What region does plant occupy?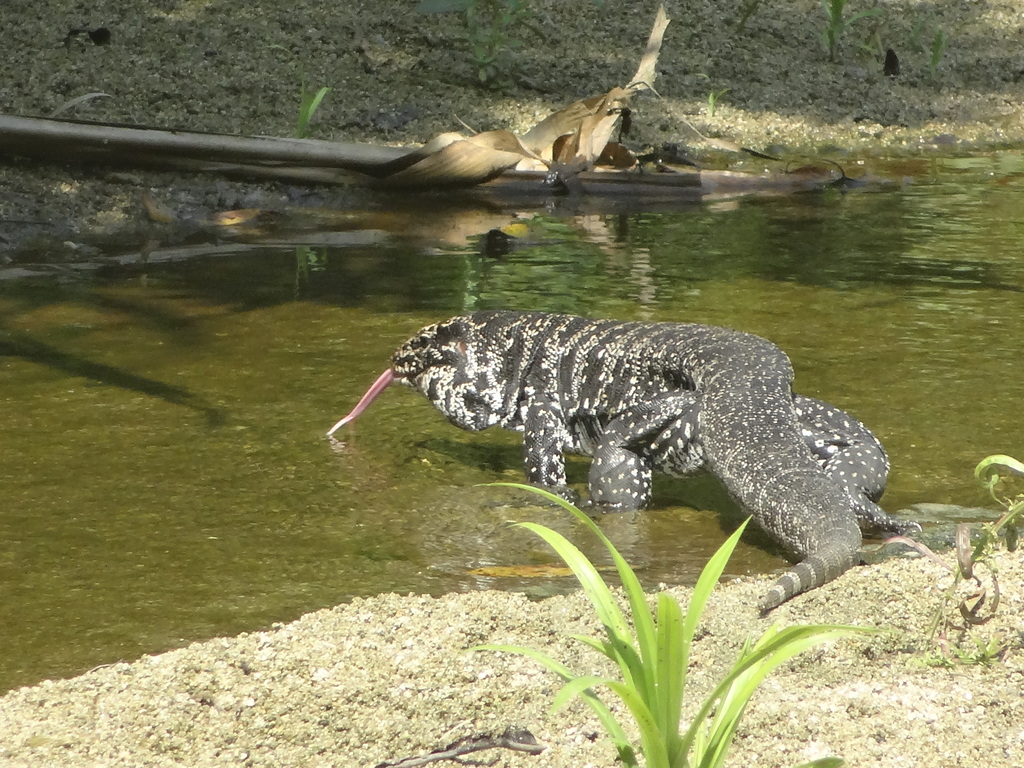
left=929, top=17, right=948, bottom=77.
